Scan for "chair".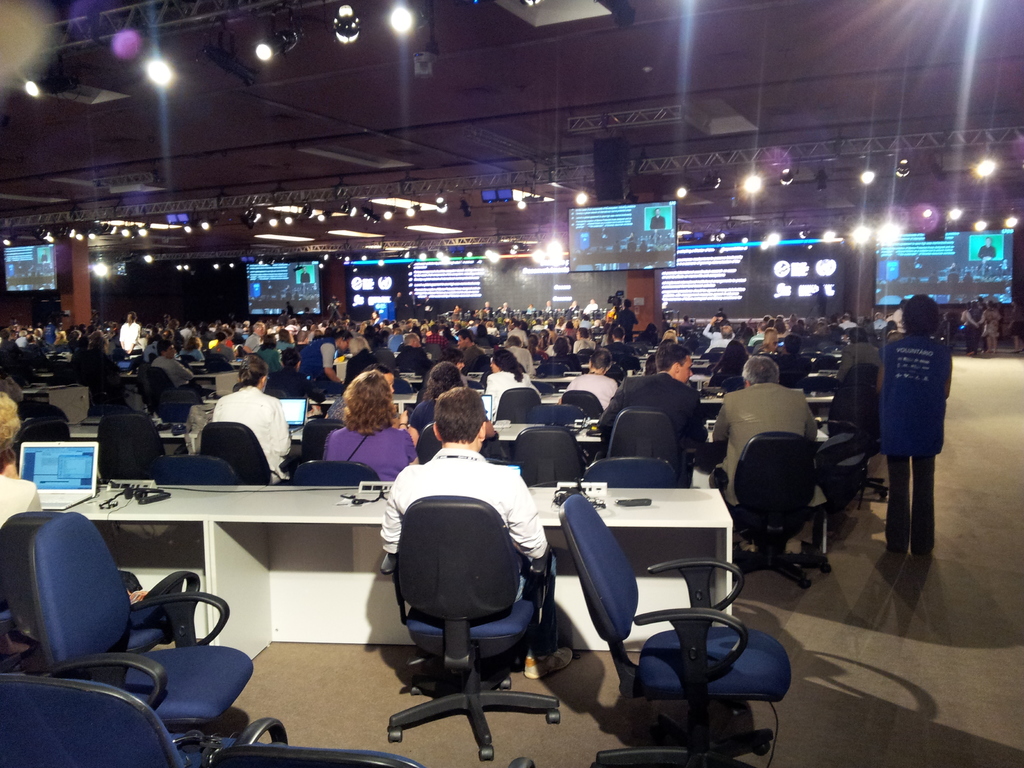
Scan result: [x1=0, y1=673, x2=287, y2=767].
